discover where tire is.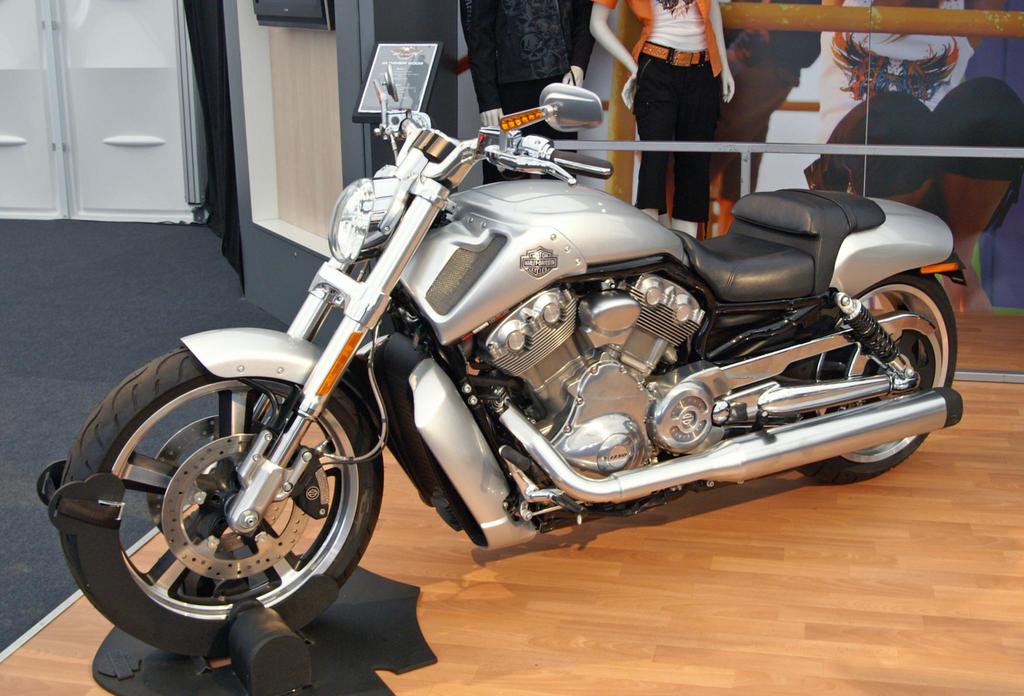
Discovered at rect(74, 350, 375, 657).
